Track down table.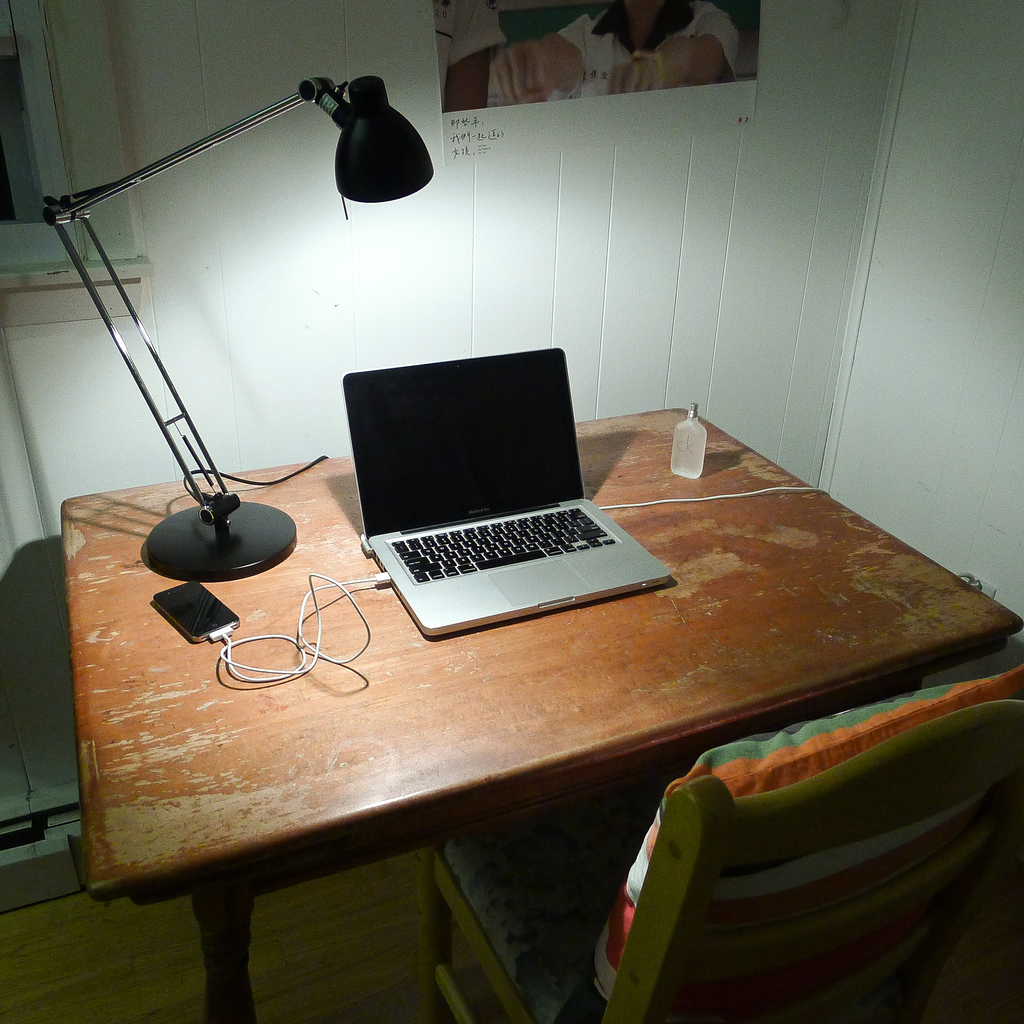
Tracked to 15:394:977:1003.
